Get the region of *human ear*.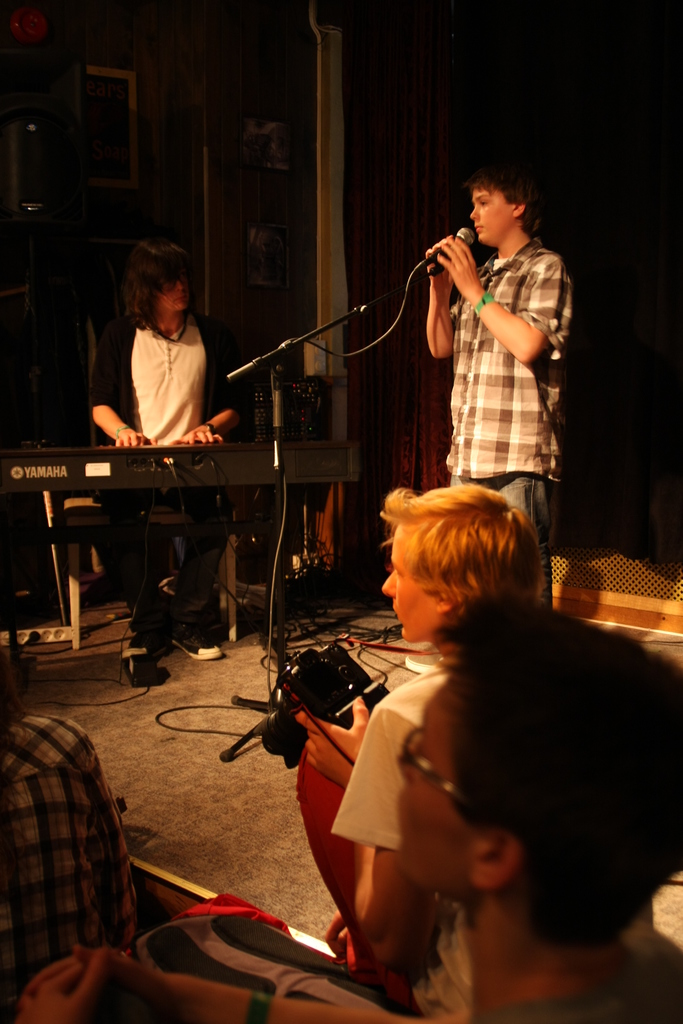
l=474, t=838, r=525, b=892.
